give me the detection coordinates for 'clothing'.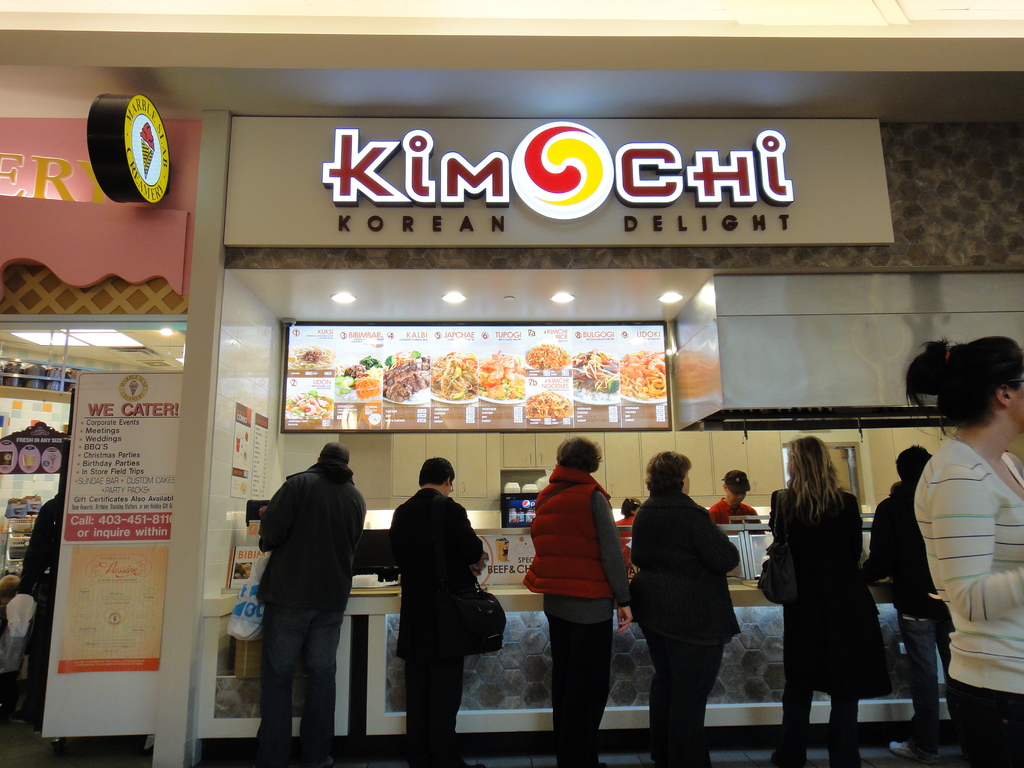
<region>762, 483, 892, 766</region>.
